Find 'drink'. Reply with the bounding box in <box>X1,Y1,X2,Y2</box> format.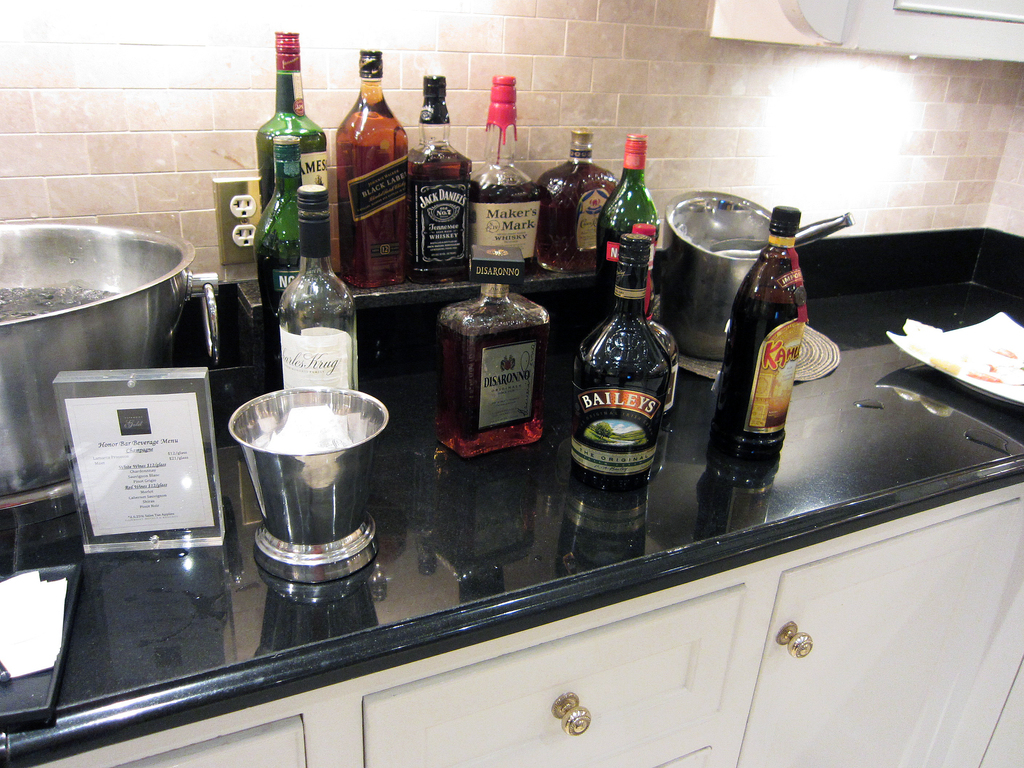
<box>598,145,657,307</box>.
